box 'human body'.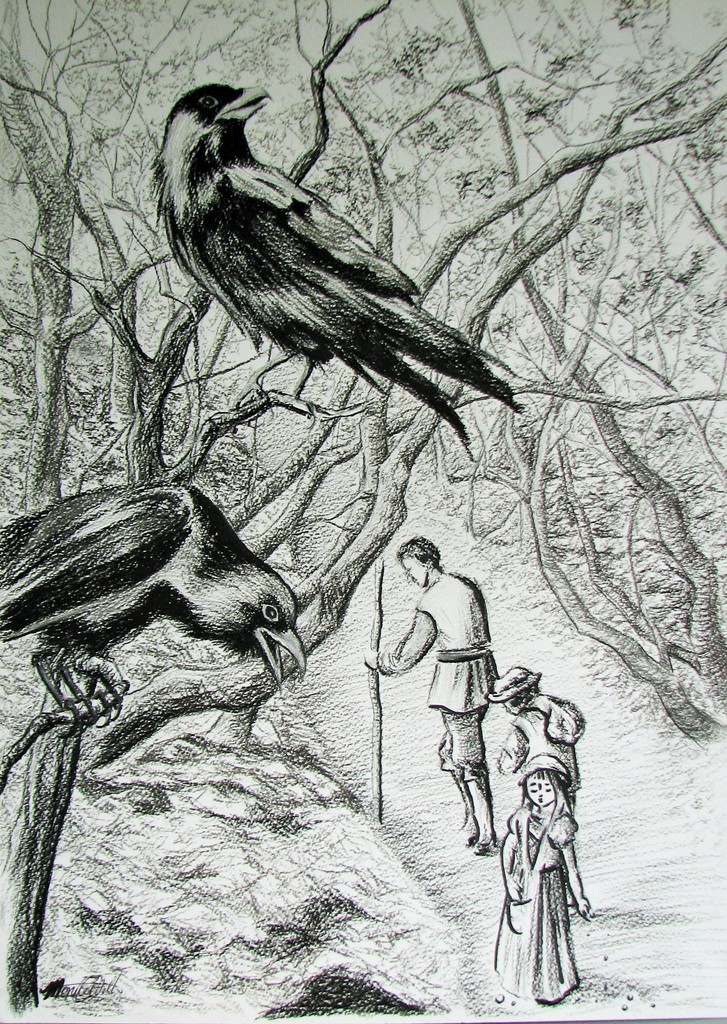
x1=386, y1=524, x2=520, y2=848.
